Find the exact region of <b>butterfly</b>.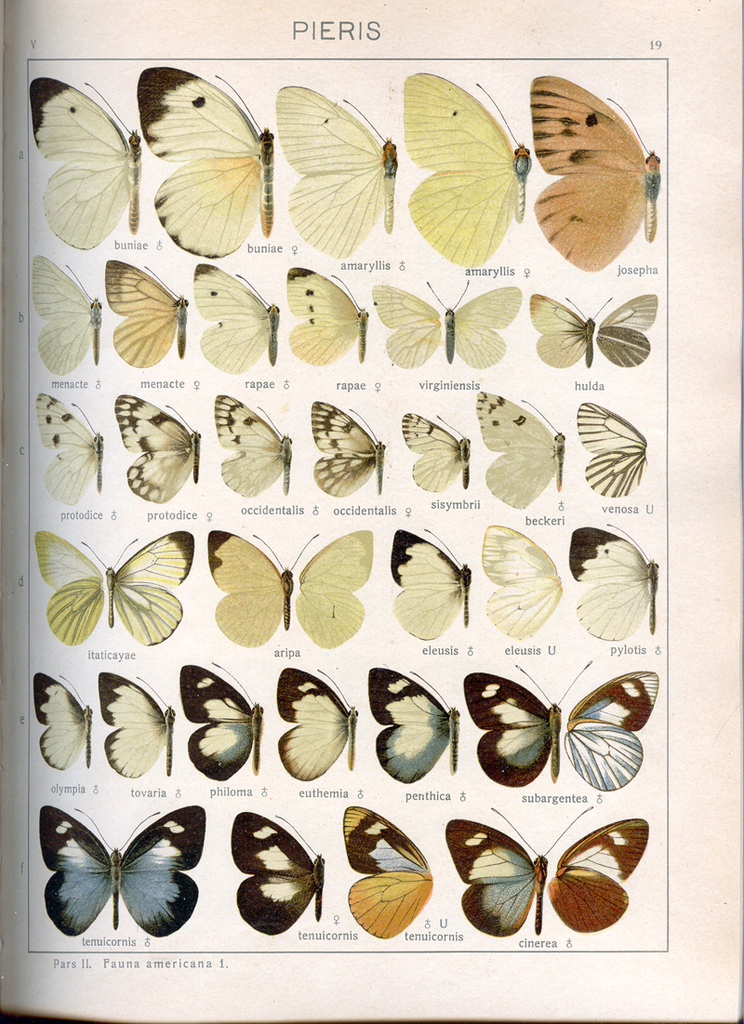
Exact region: (366,660,460,788).
